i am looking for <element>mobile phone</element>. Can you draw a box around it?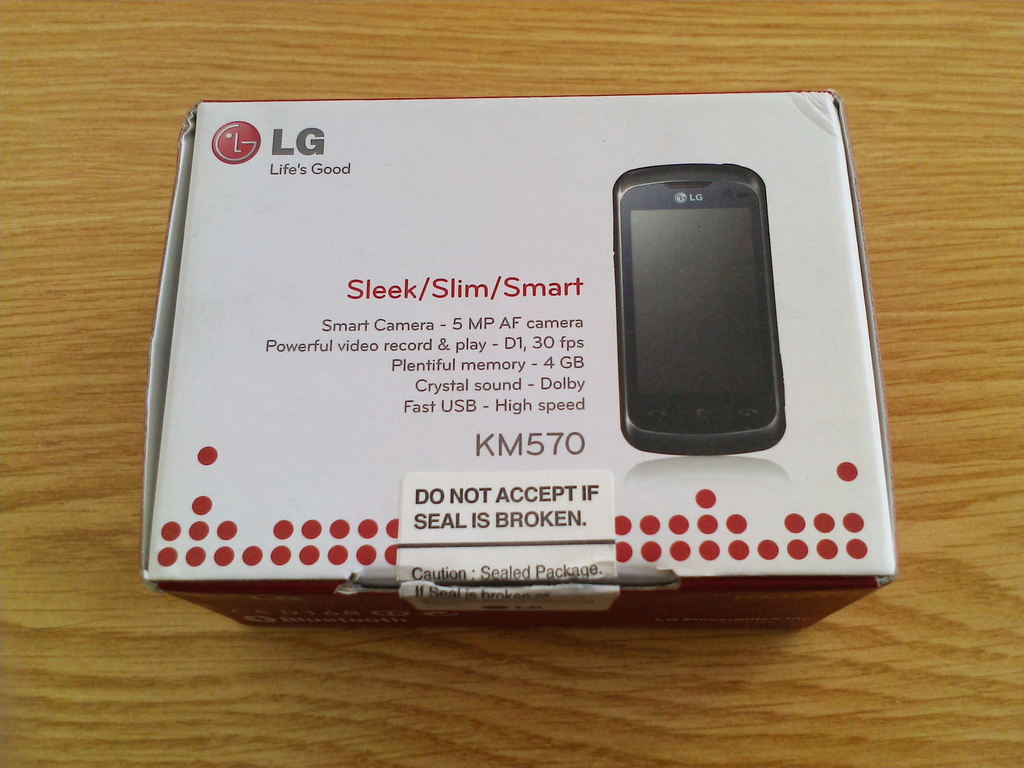
Sure, the bounding box is (left=604, top=136, right=790, bottom=463).
